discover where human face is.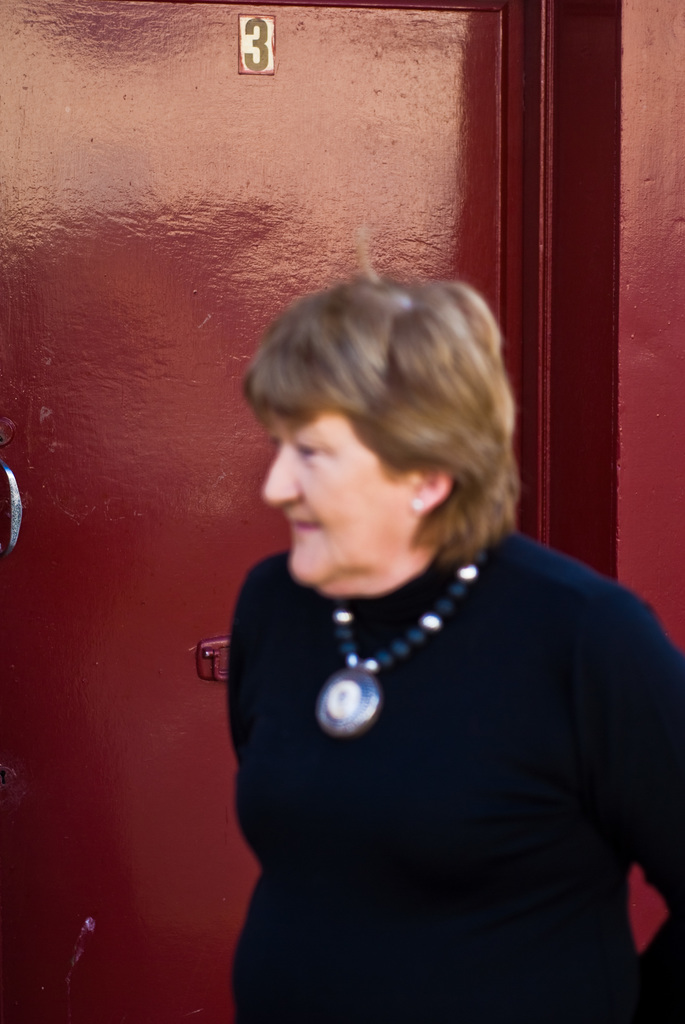
Discovered at (253,382,455,583).
